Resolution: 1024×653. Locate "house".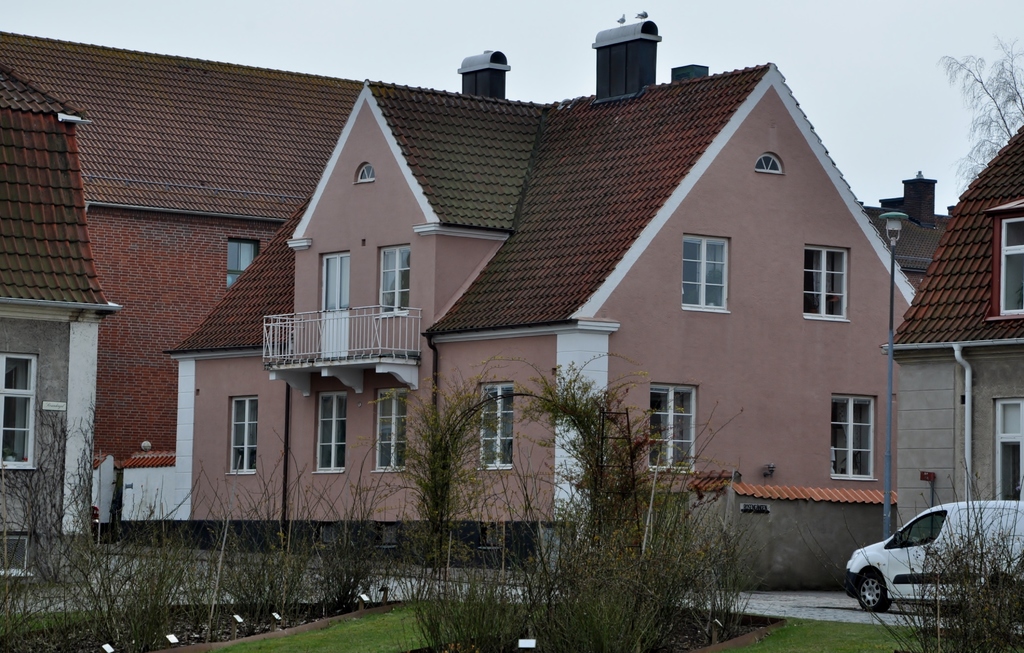
[x1=173, y1=18, x2=922, y2=524].
